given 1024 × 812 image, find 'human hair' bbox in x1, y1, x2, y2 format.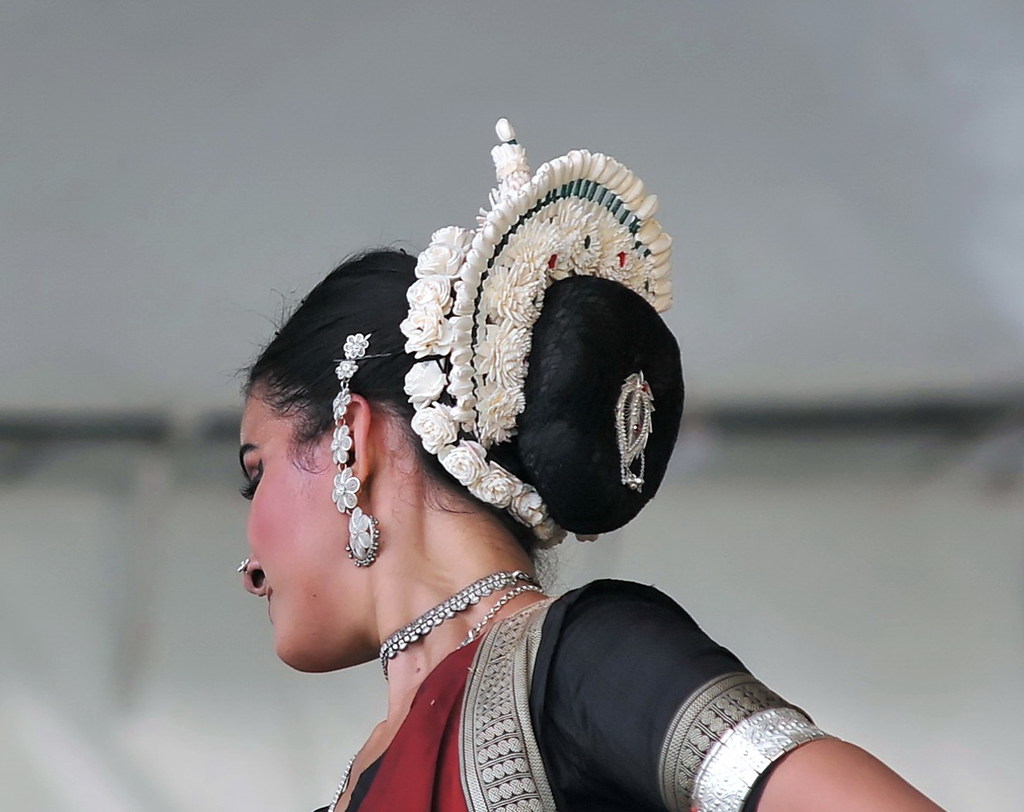
239, 241, 685, 578.
